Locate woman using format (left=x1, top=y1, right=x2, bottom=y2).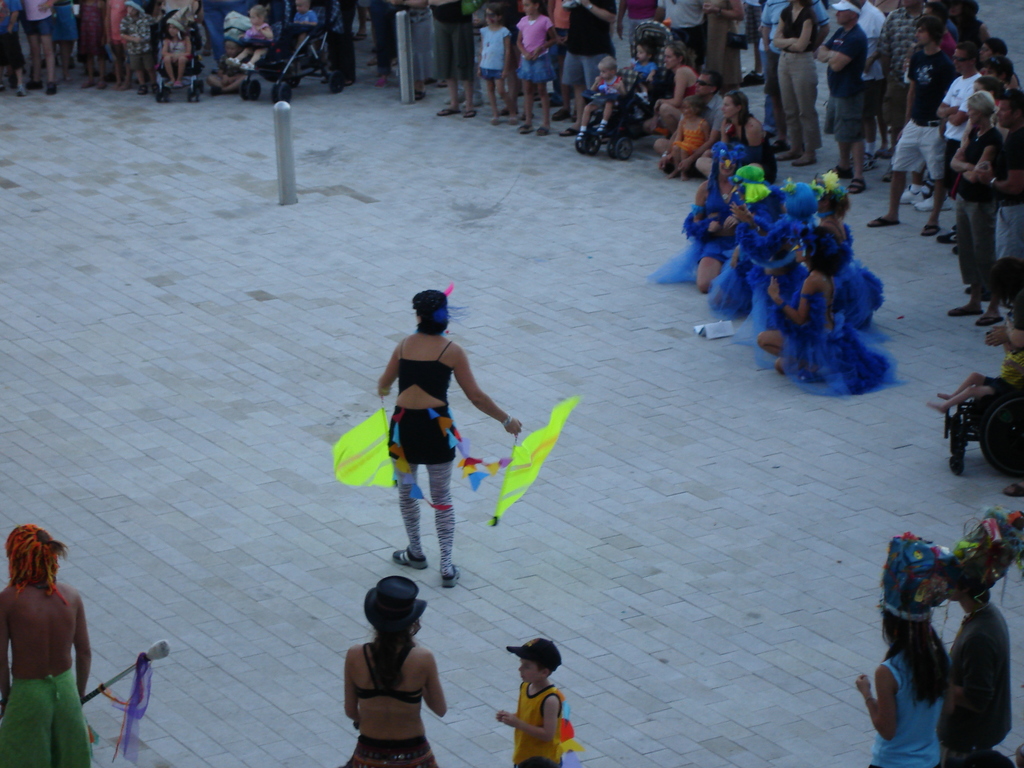
(left=952, top=0, right=991, bottom=50).
